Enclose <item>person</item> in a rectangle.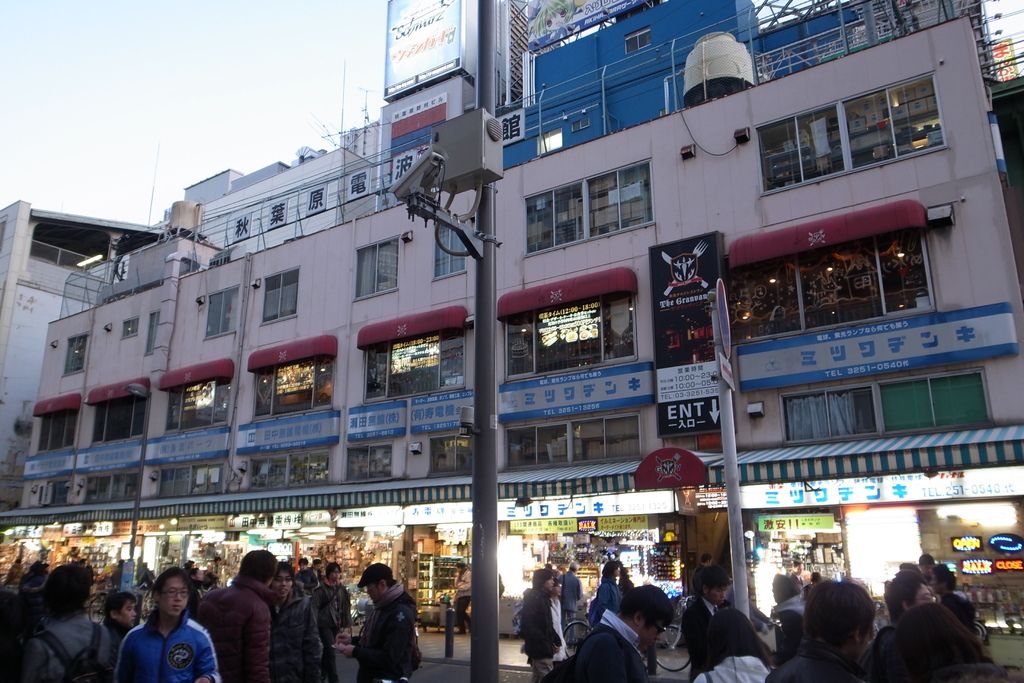
x1=681, y1=562, x2=736, y2=648.
